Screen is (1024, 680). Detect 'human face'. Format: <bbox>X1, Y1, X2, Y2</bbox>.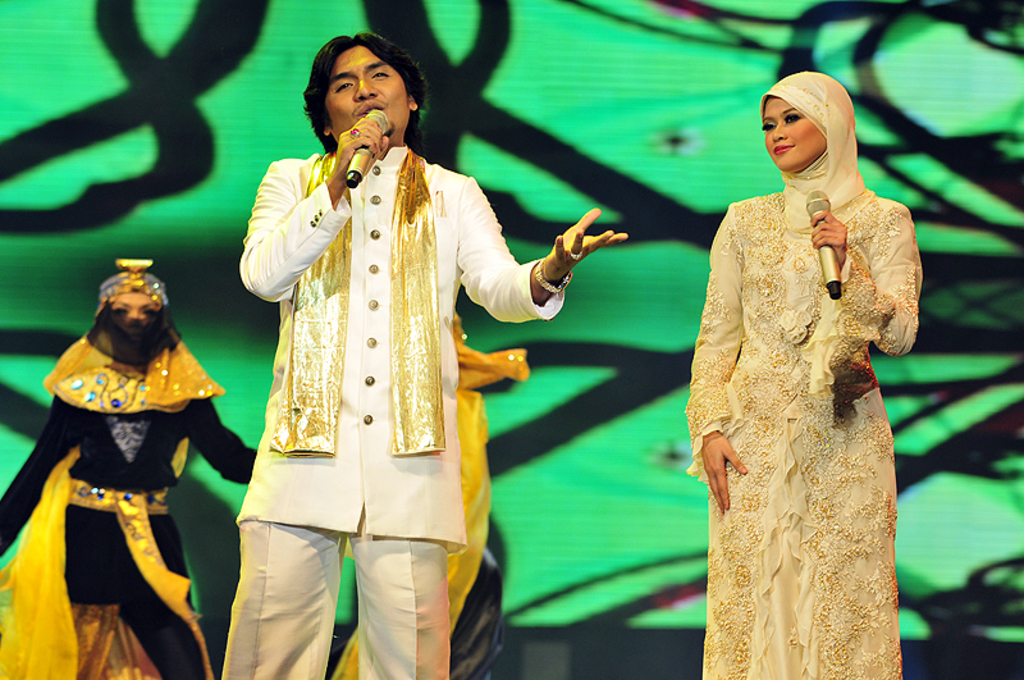
<bbox>108, 286, 156, 334</bbox>.
